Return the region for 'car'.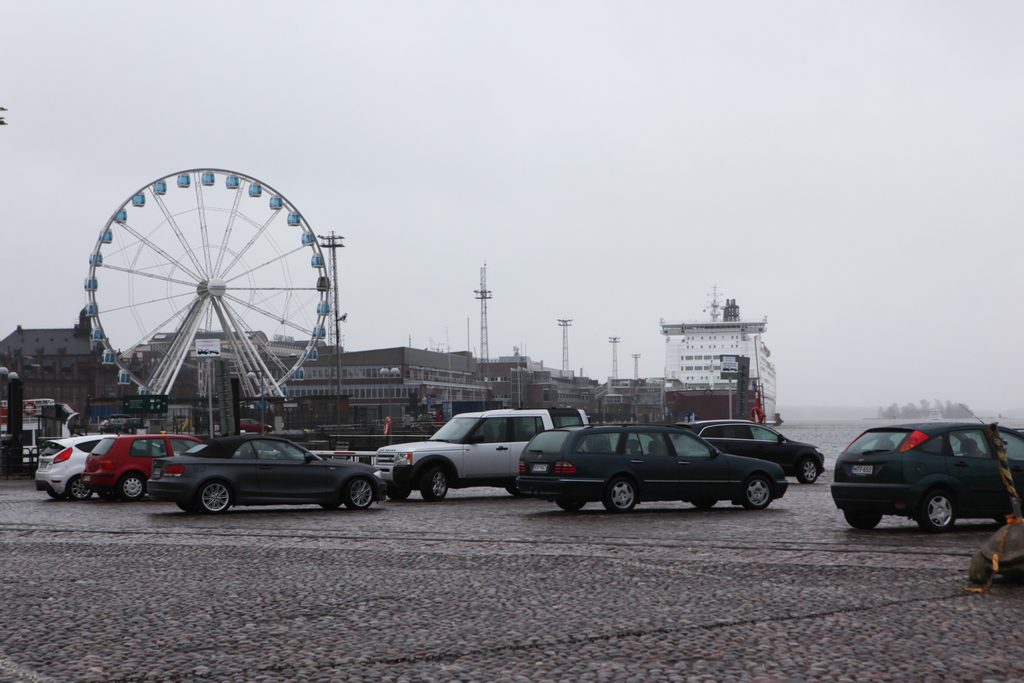
bbox=(32, 428, 115, 501).
